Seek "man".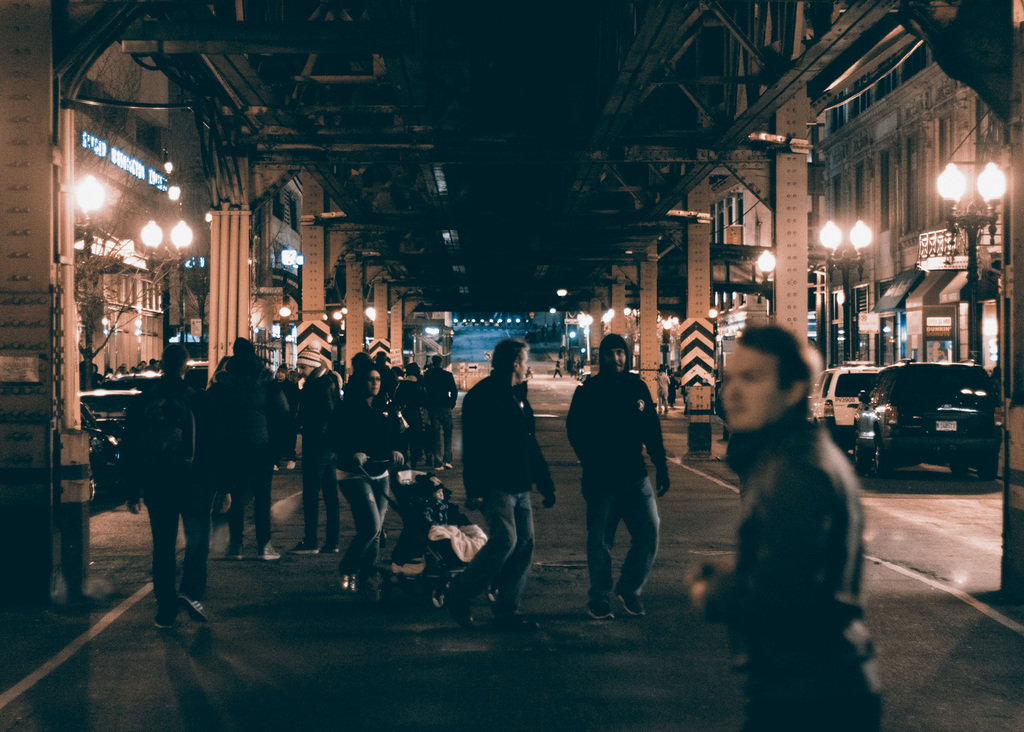
561/329/670/624.
